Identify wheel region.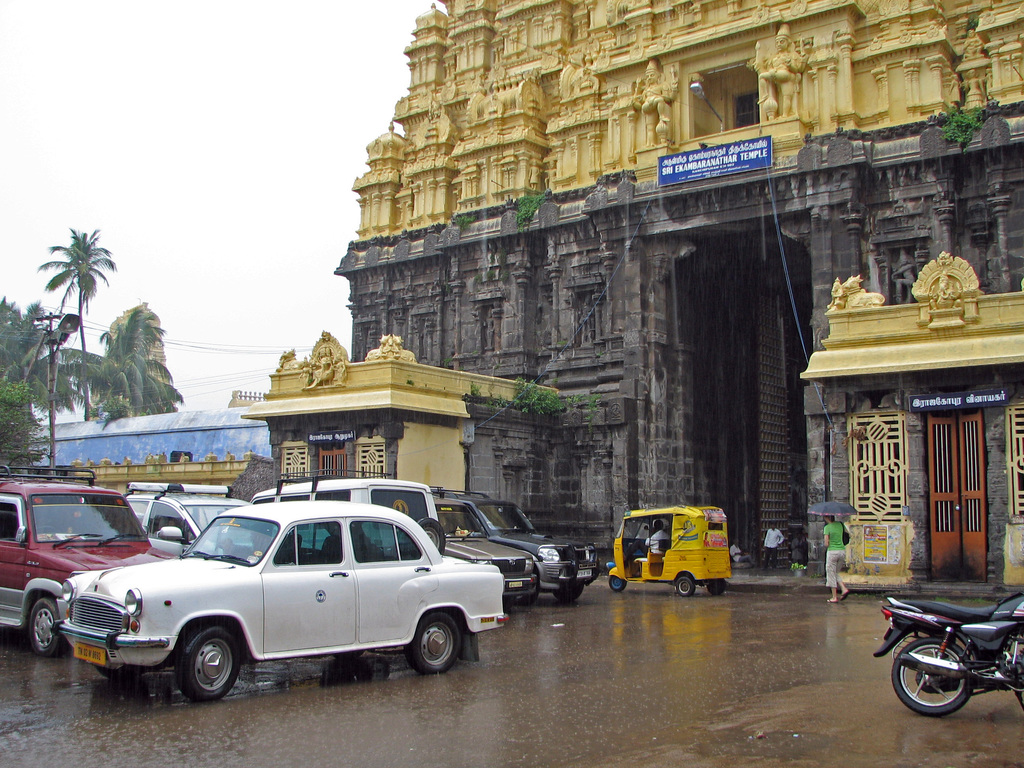
Region: box=[515, 579, 535, 605].
